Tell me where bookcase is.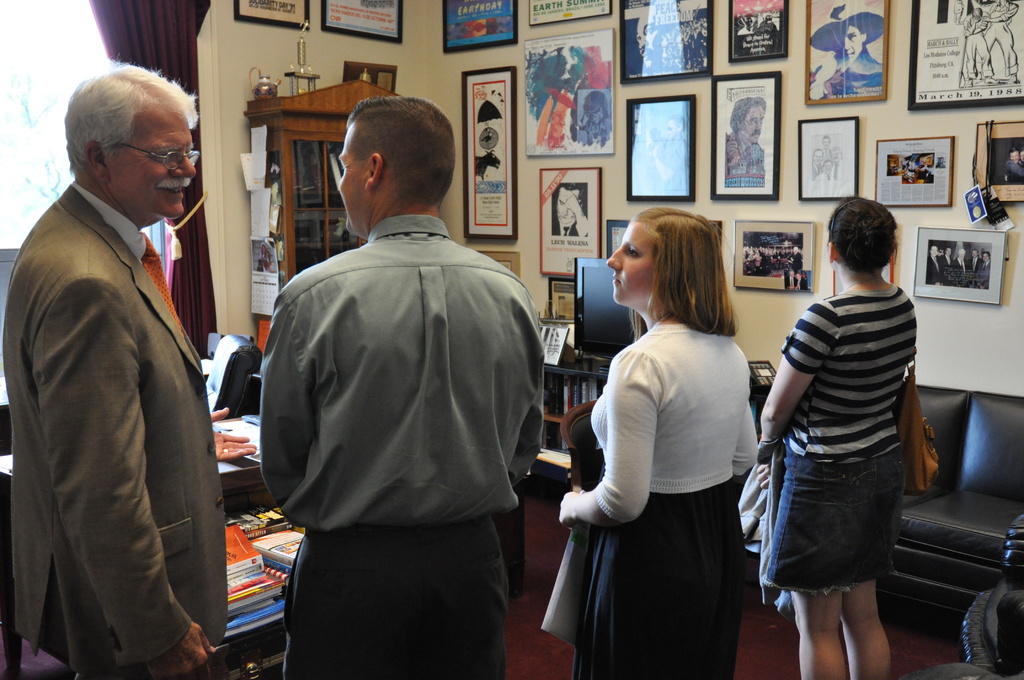
bookcase is at bbox=[527, 364, 609, 478].
